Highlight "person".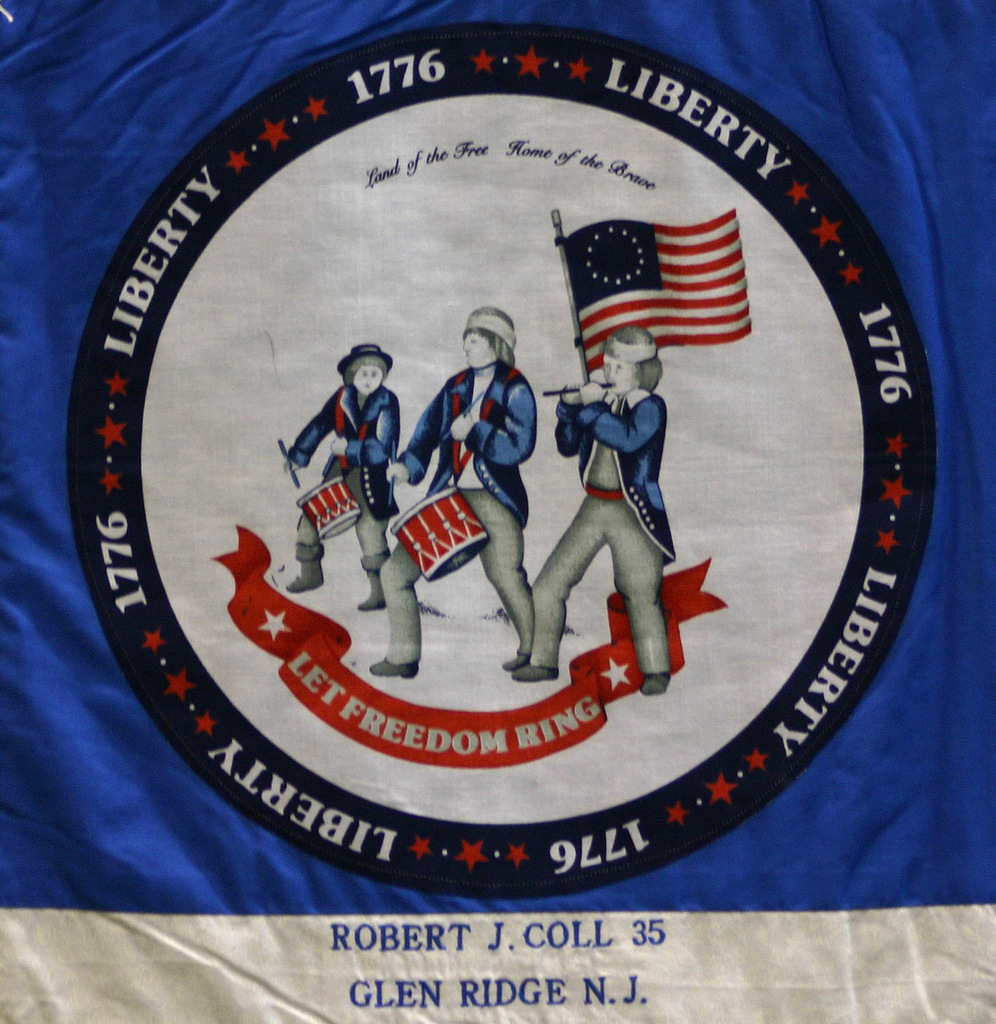
Highlighted region: 297 311 410 590.
